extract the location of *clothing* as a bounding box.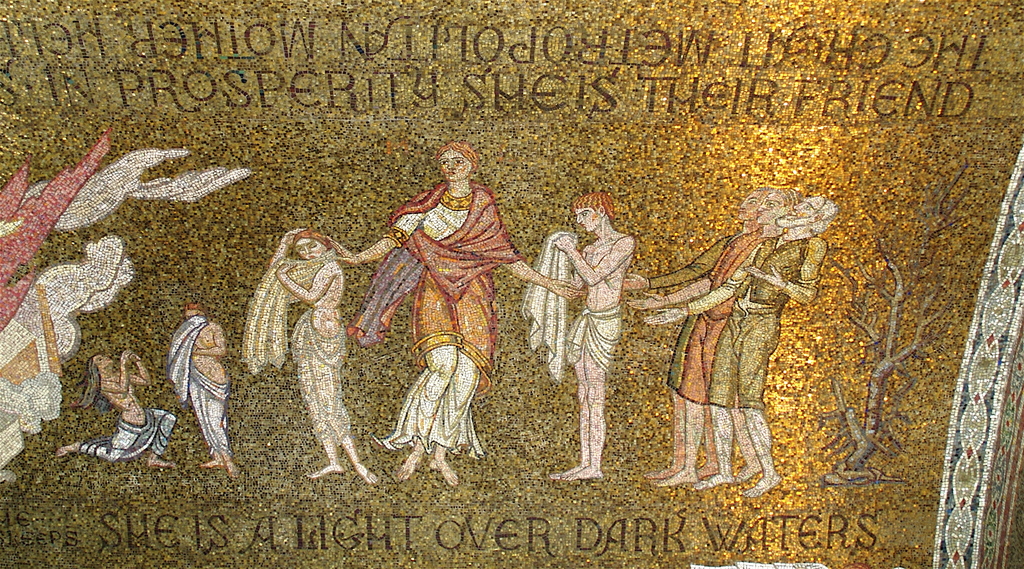
bbox=[688, 232, 829, 410].
